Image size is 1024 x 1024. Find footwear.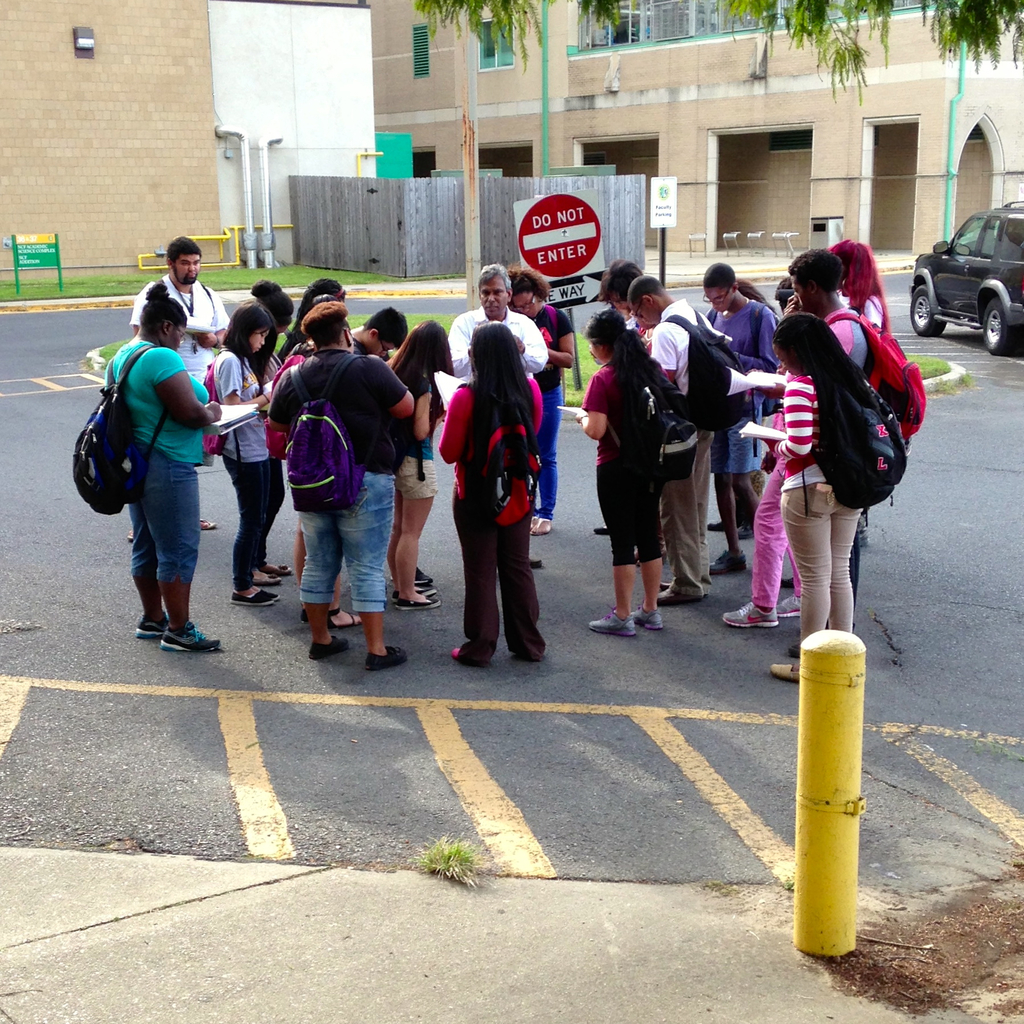
{"left": 722, "top": 600, "right": 803, "bottom": 622}.
